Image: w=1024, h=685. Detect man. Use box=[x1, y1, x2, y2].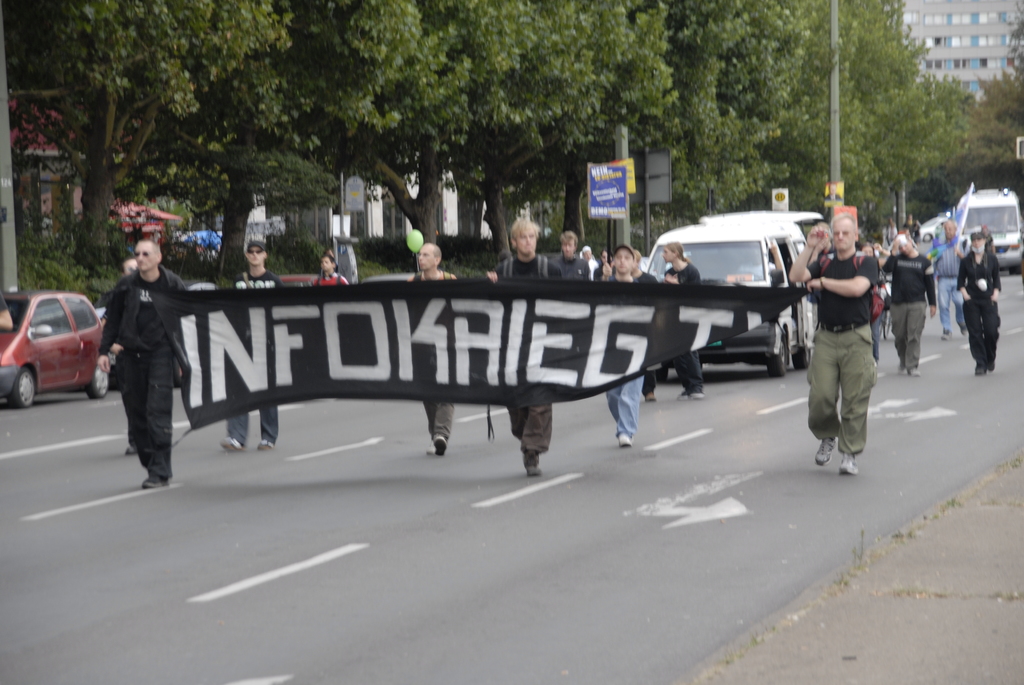
box=[931, 218, 964, 337].
